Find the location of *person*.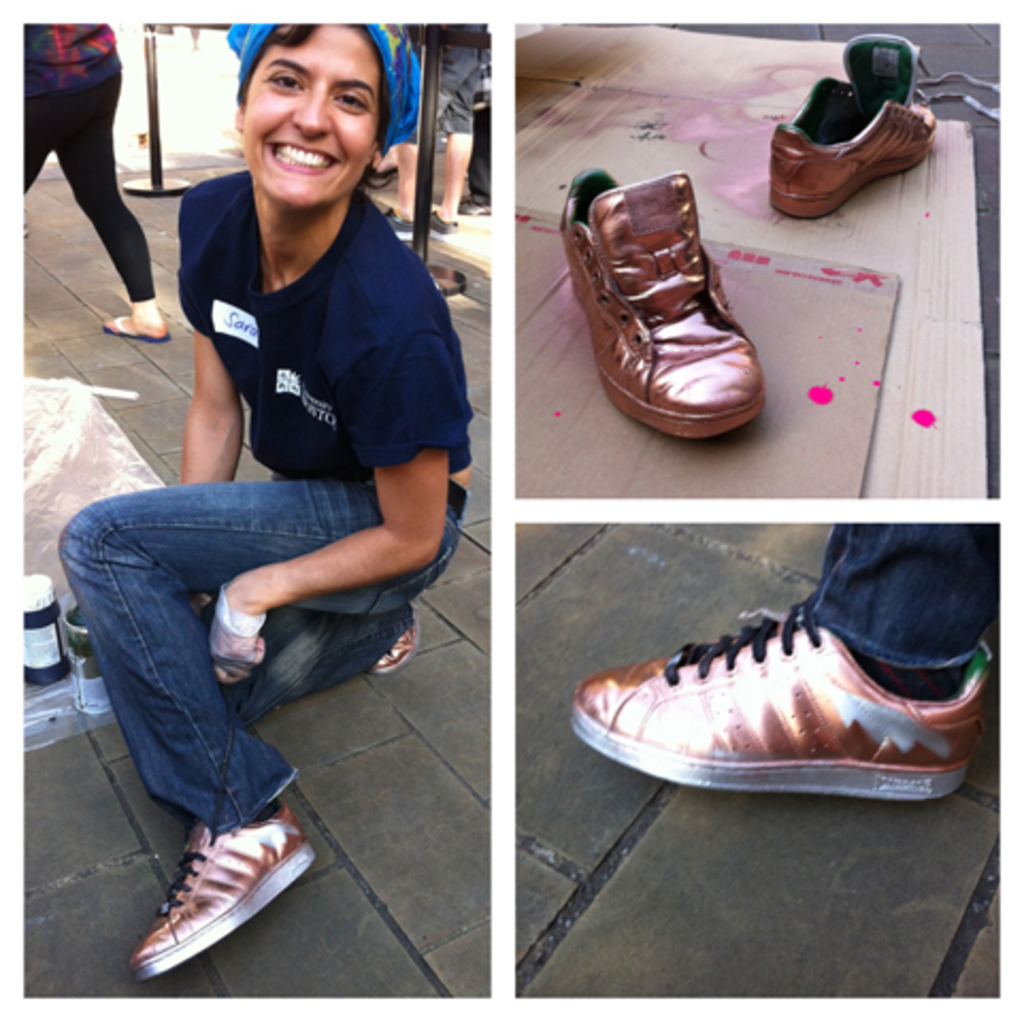
Location: box=[383, 30, 464, 245].
